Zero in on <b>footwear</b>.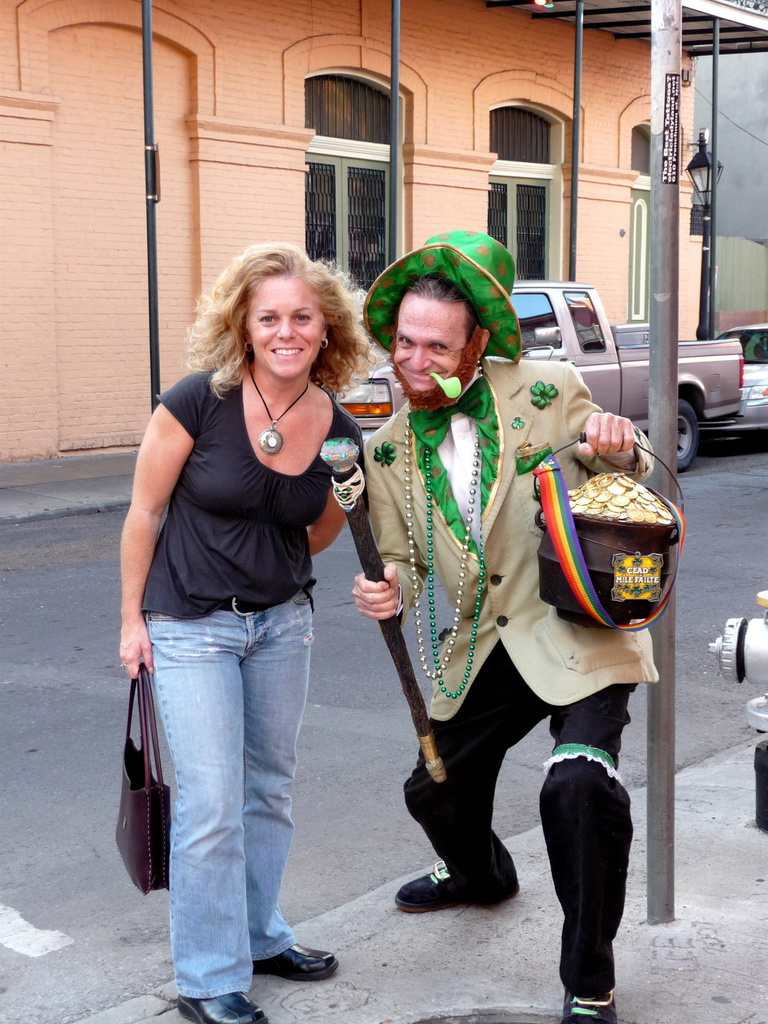
Zeroed in: x1=556 y1=989 x2=664 y2=1023.
